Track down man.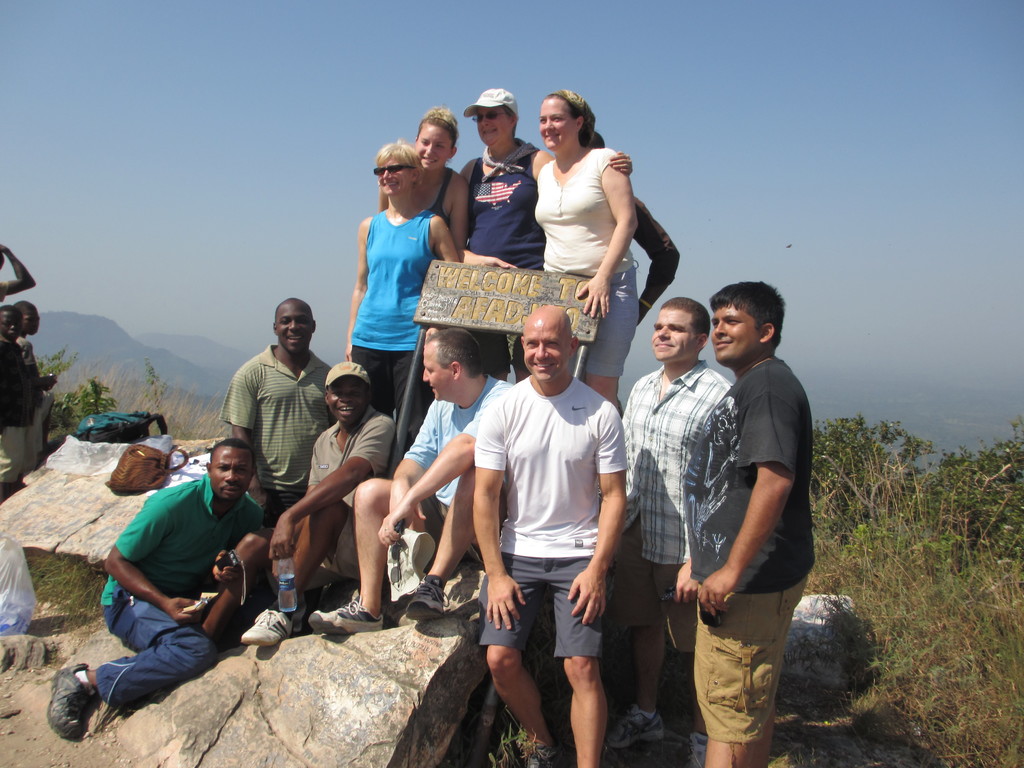
Tracked to {"x1": 673, "y1": 272, "x2": 812, "y2": 767}.
